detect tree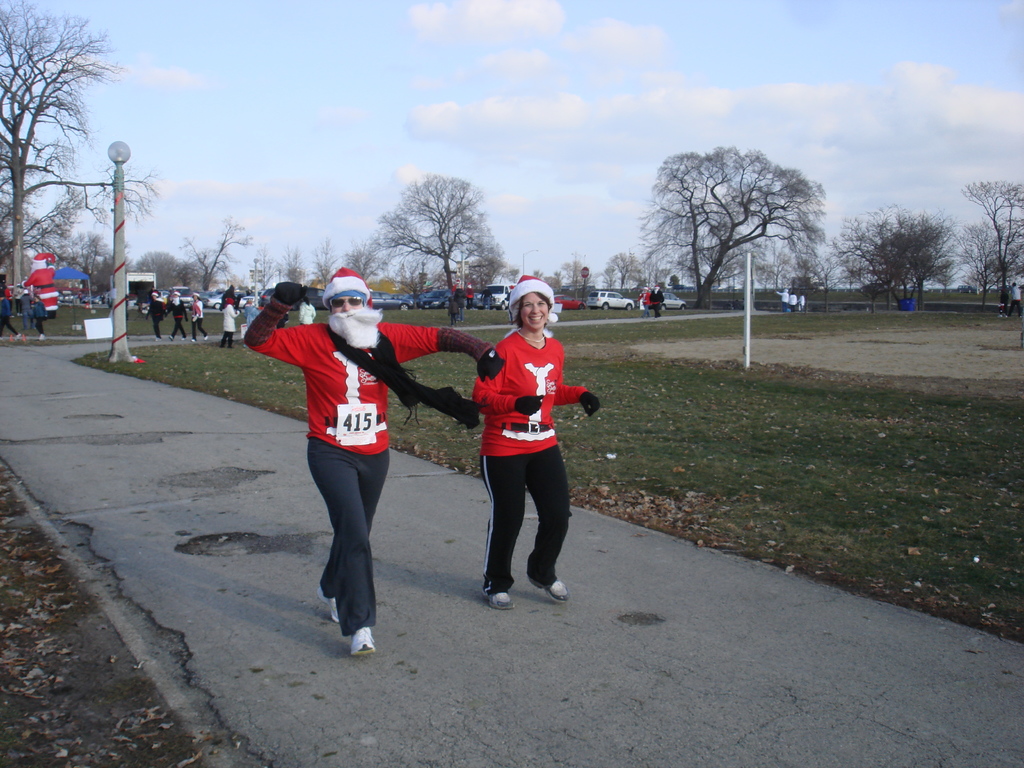
[372, 168, 512, 320]
